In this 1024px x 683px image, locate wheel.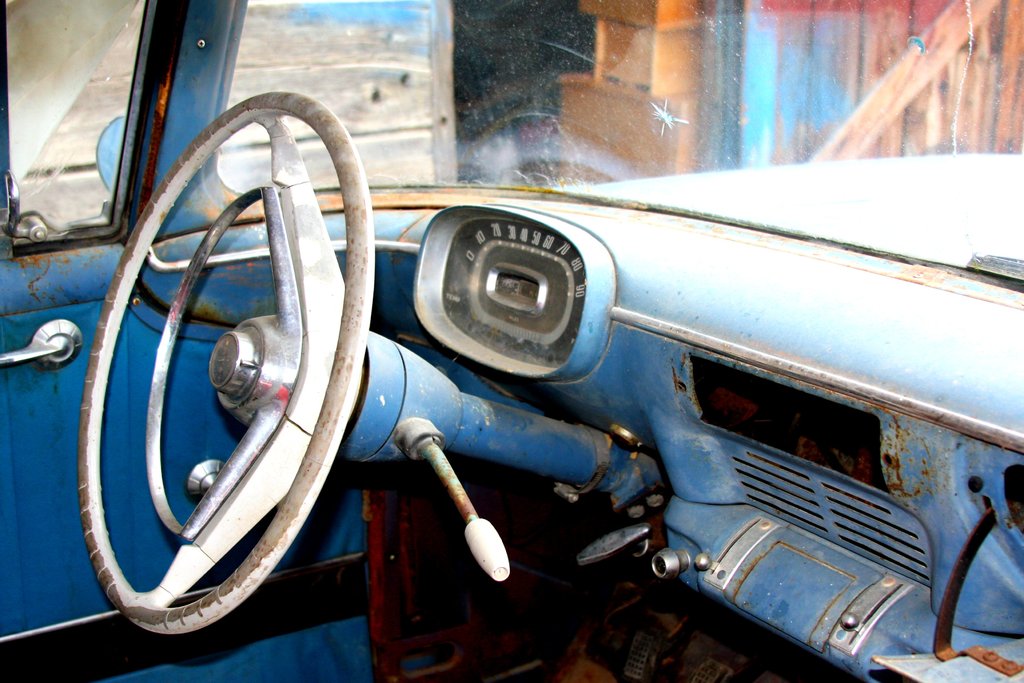
Bounding box: 77 118 362 630.
